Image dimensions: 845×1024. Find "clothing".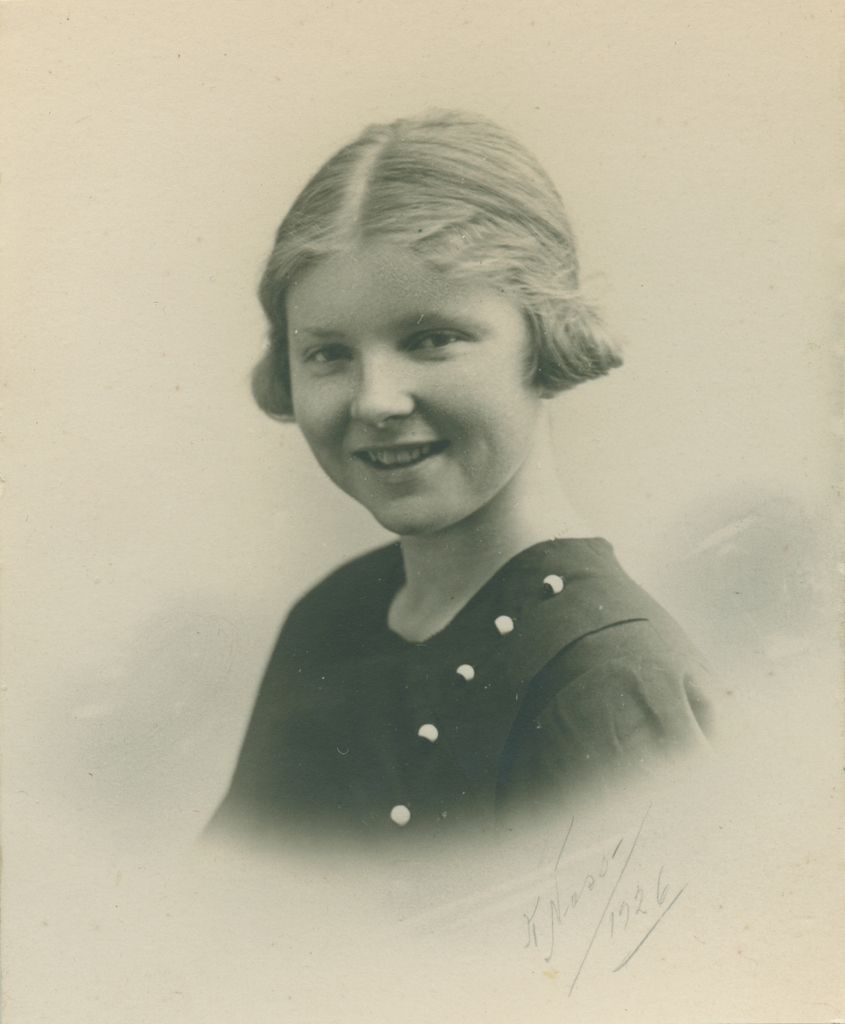
[196, 533, 748, 876].
